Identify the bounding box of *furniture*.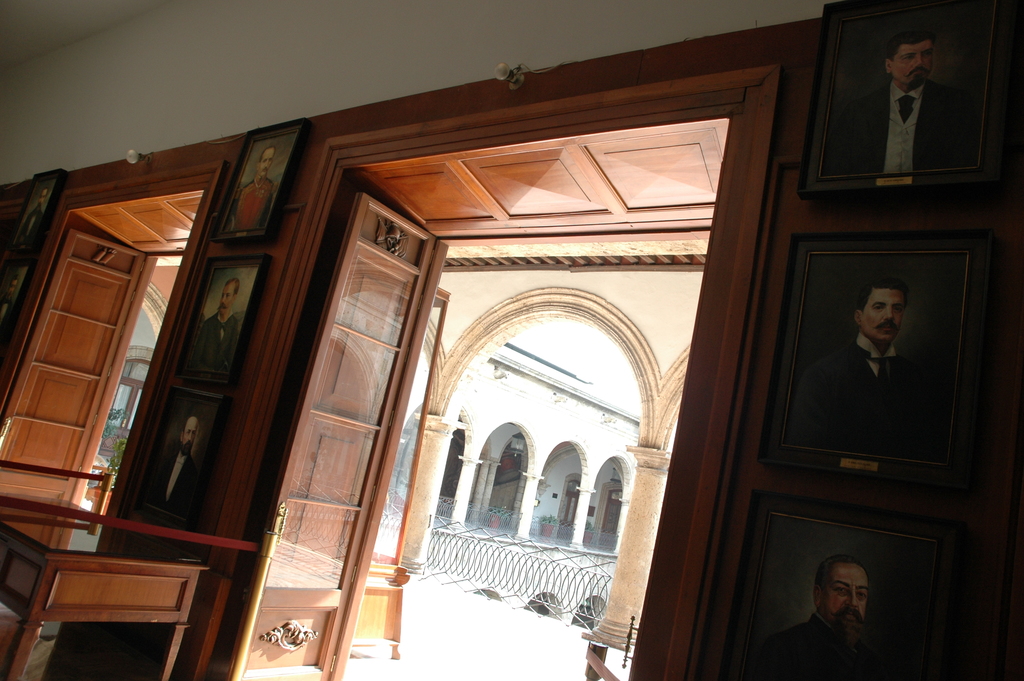
rect(0, 507, 206, 680).
